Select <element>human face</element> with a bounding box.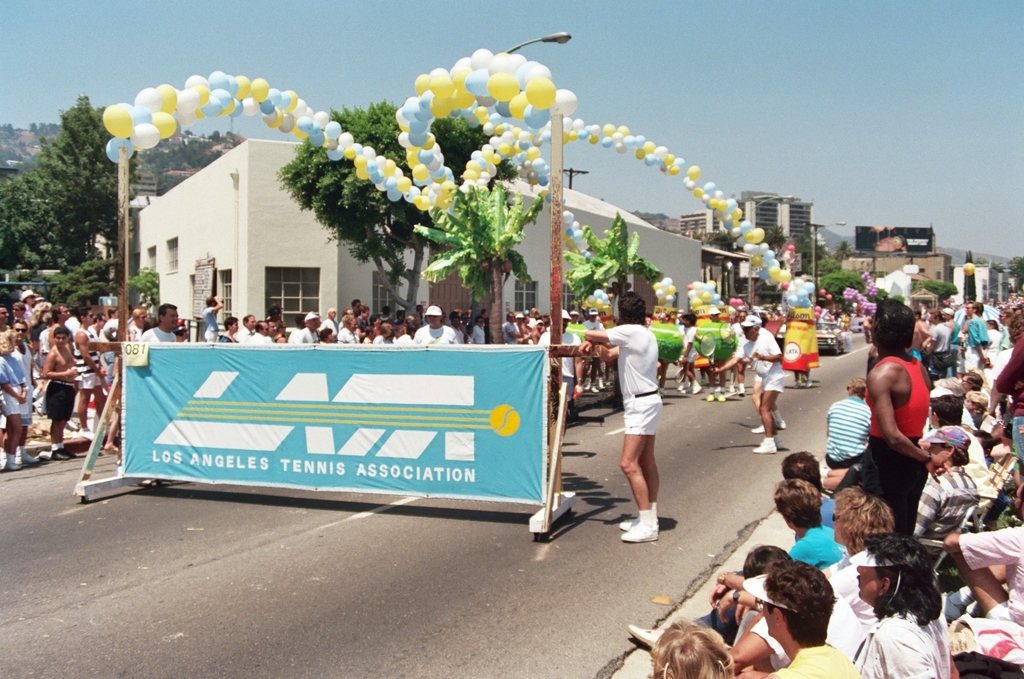
<region>857, 567, 881, 606</region>.
